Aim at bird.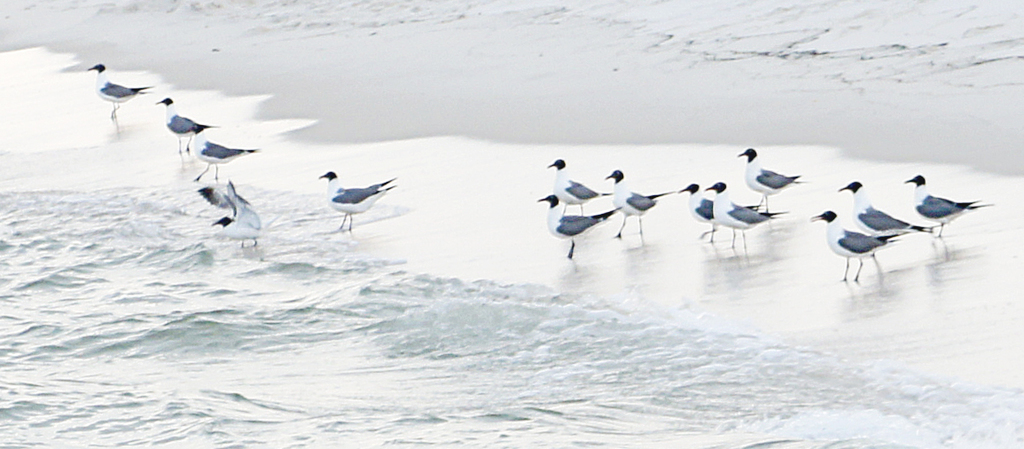
Aimed at [311, 168, 401, 214].
